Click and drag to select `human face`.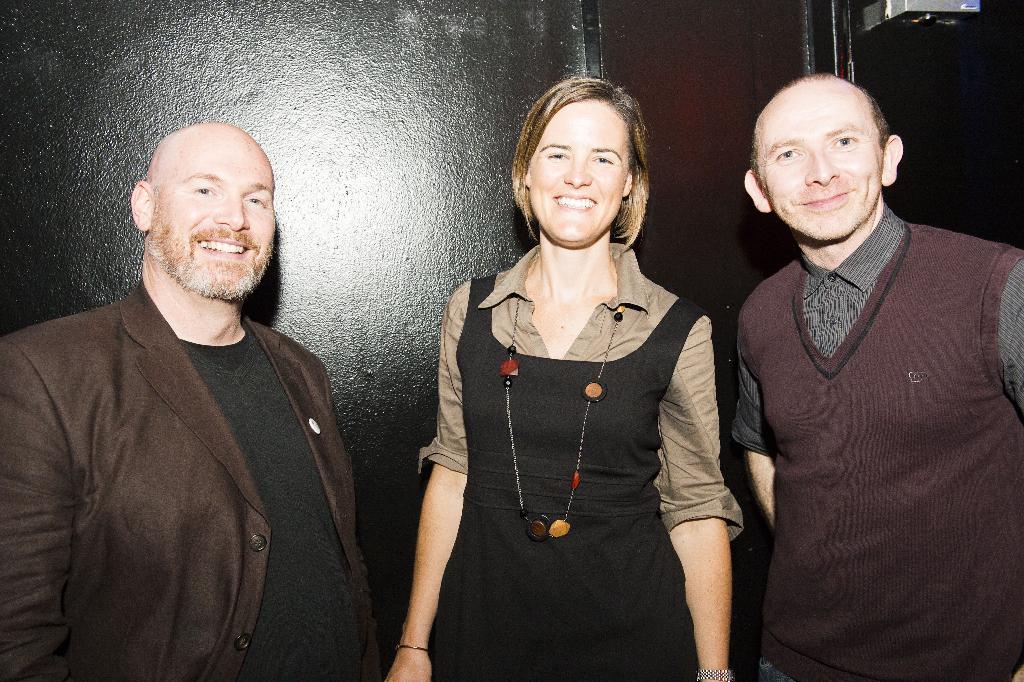
Selection: rect(150, 131, 278, 299).
